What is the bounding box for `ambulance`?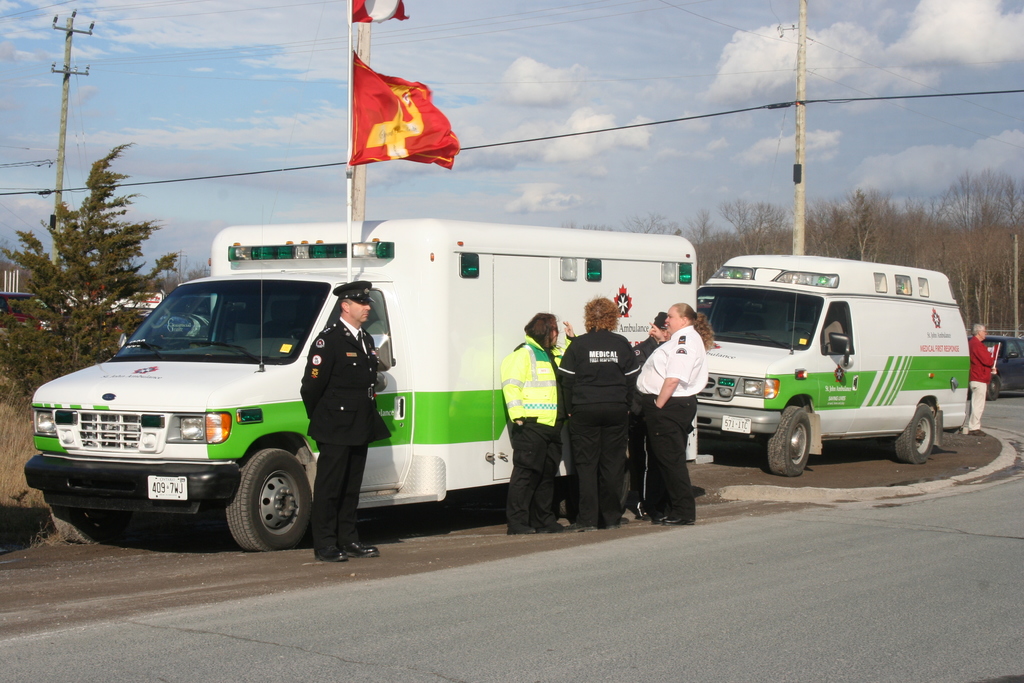
box=[691, 255, 978, 472].
